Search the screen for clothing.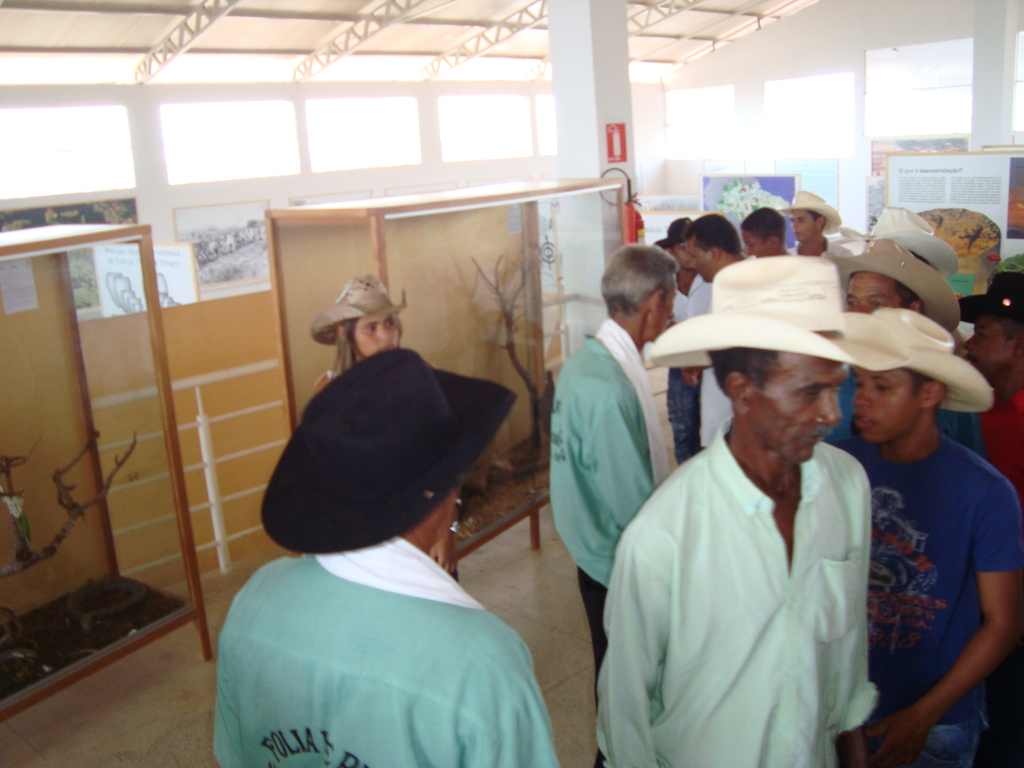
Found at bbox(856, 376, 1004, 746).
